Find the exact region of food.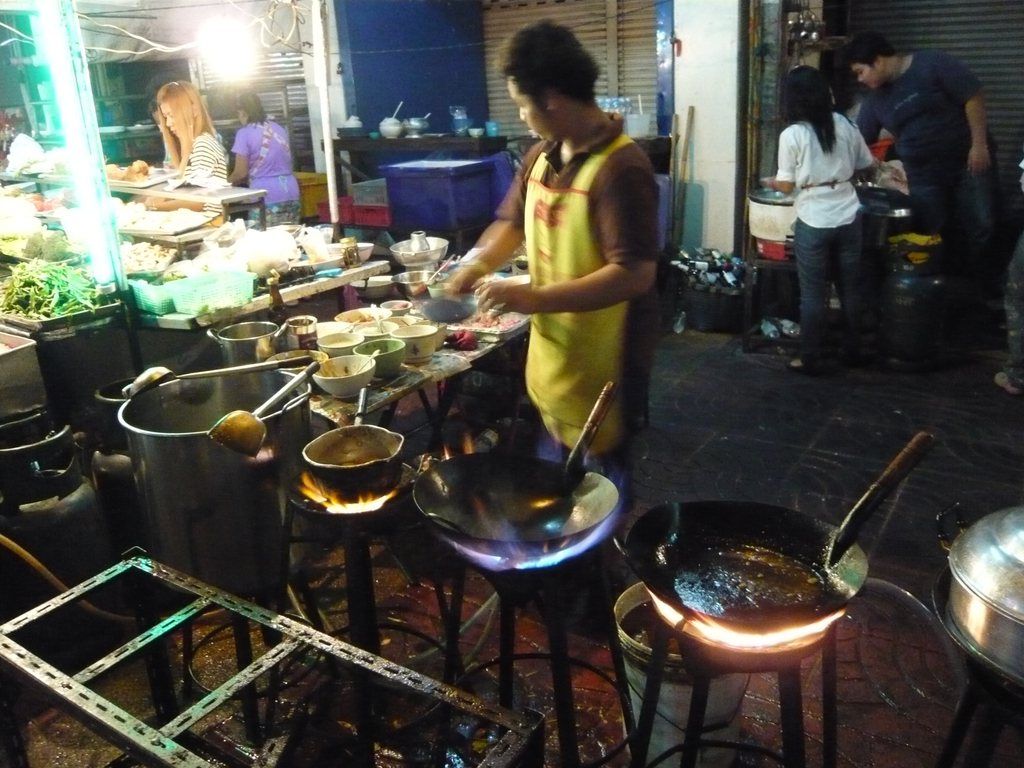
Exact region: <box>671,540,828,612</box>.
